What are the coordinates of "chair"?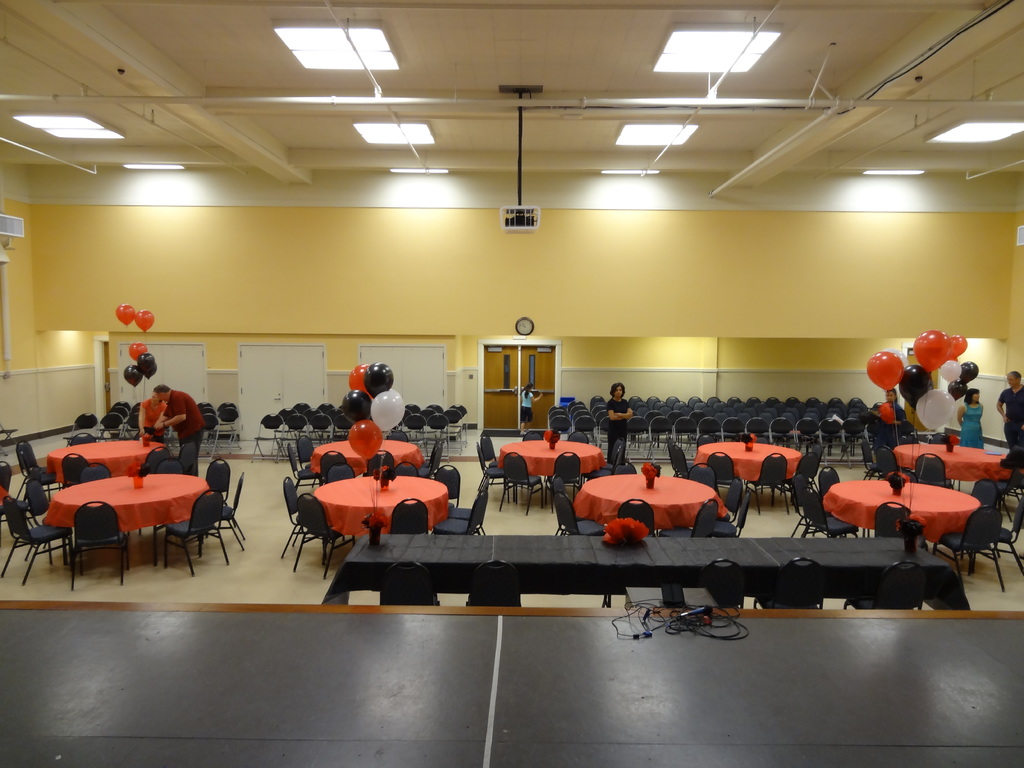
{"x1": 669, "y1": 438, "x2": 685, "y2": 478}.
